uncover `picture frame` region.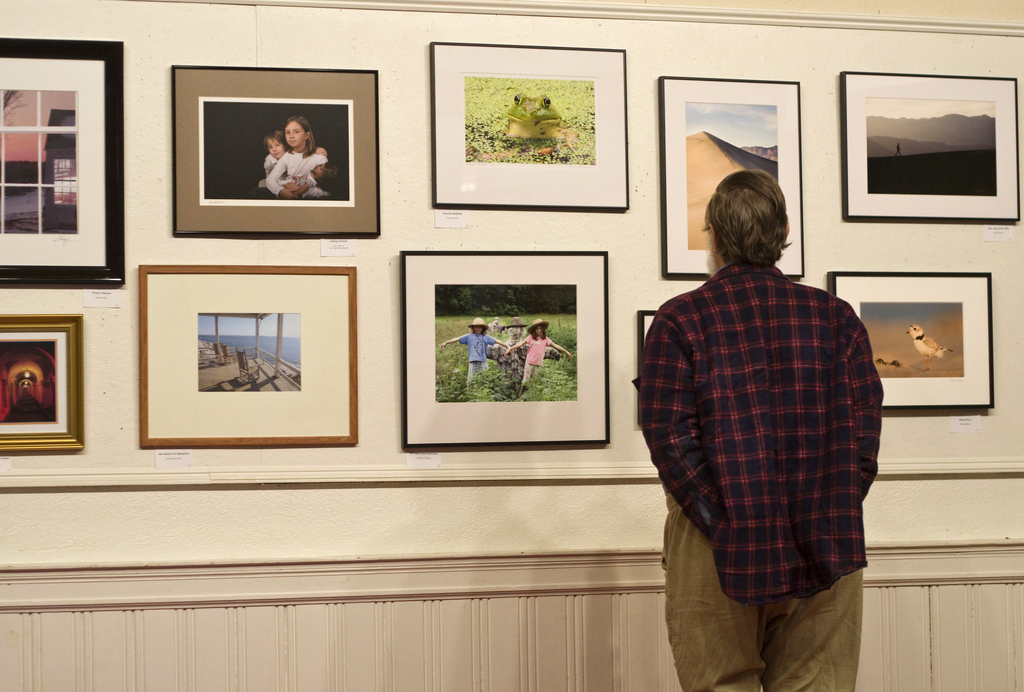
Uncovered: pyautogui.locateOnScreen(0, 312, 88, 456).
